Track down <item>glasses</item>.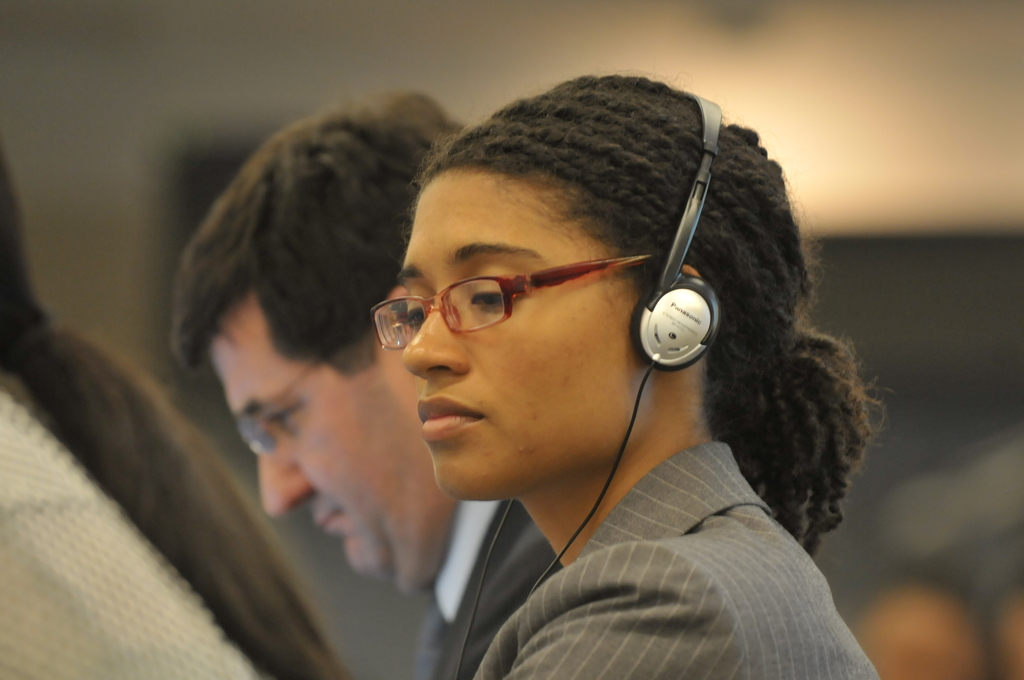
Tracked to [x1=232, y1=311, x2=378, y2=458].
